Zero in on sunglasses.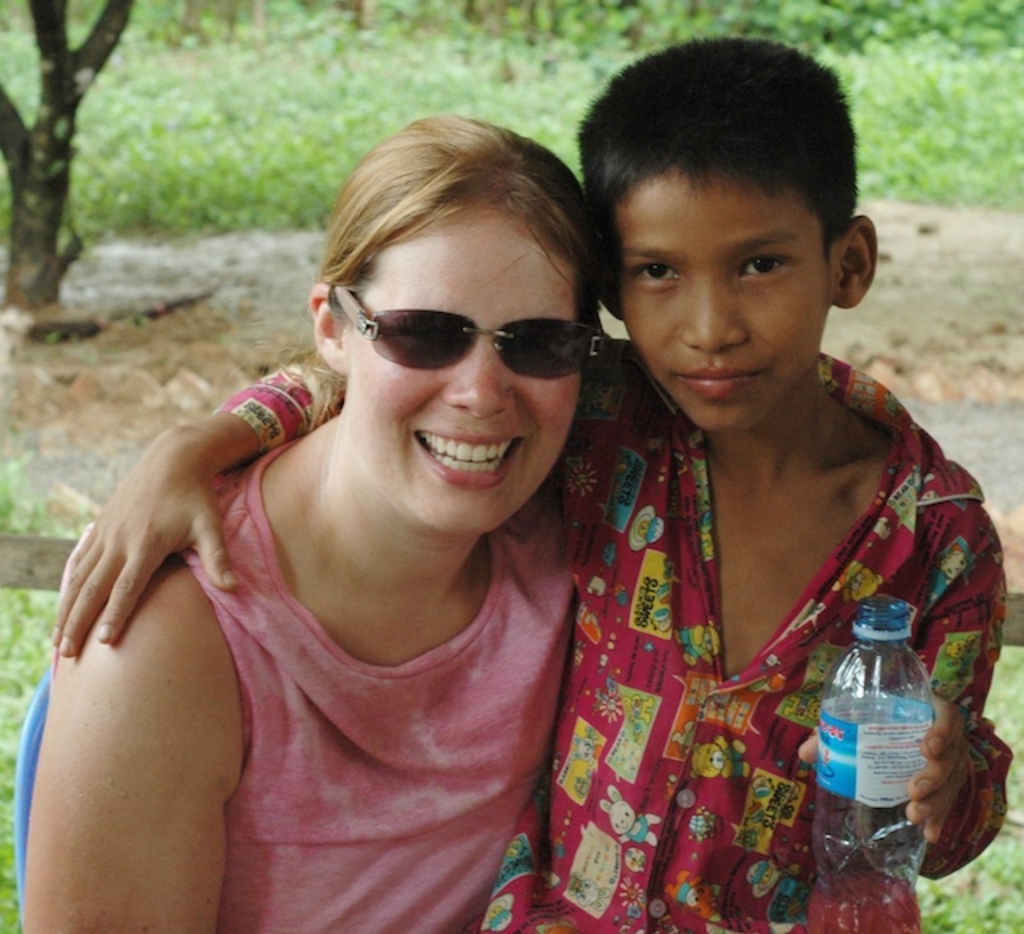
Zeroed in: x1=338 y1=278 x2=603 y2=379.
